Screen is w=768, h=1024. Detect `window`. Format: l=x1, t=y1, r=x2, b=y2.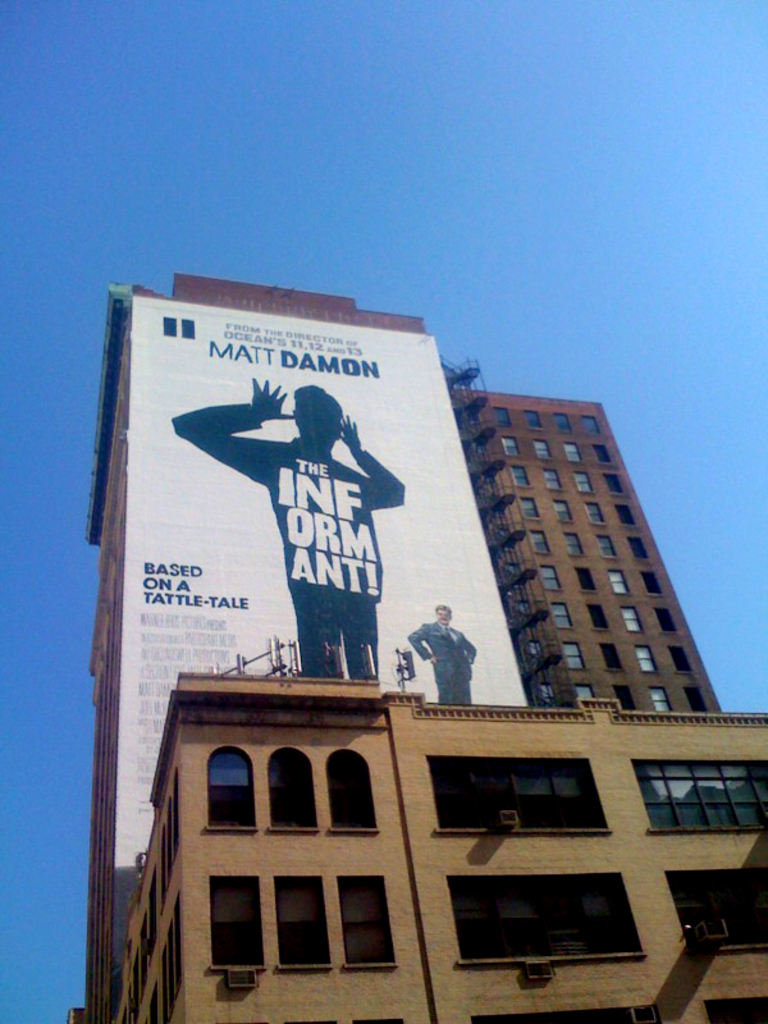
l=576, t=682, r=598, b=700.
